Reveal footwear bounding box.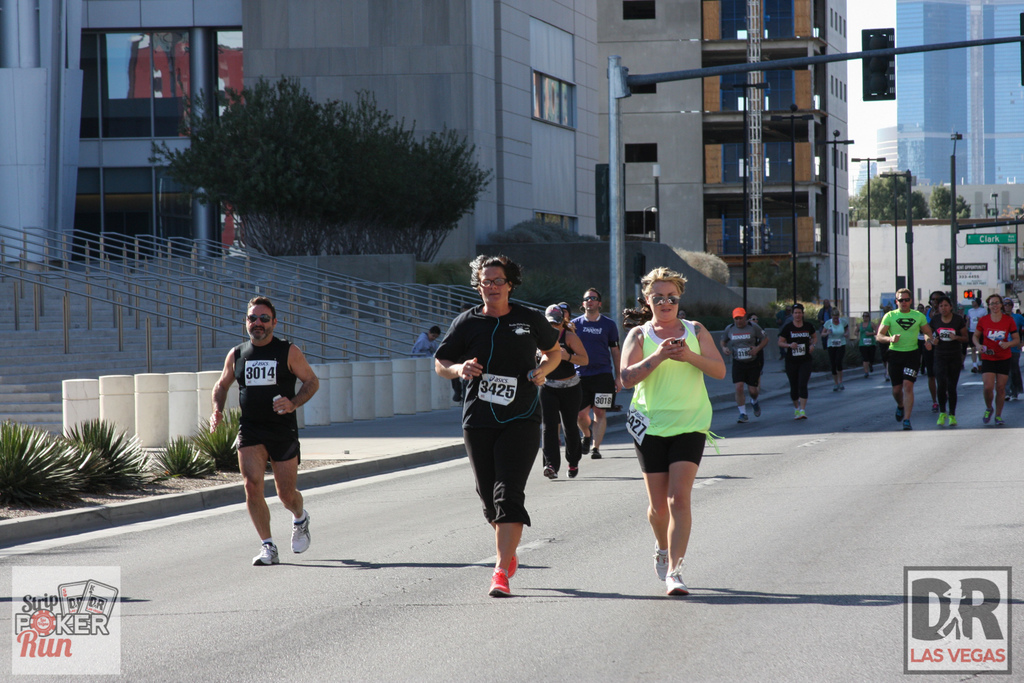
Revealed: left=290, top=507, right=311, bottom=553.
